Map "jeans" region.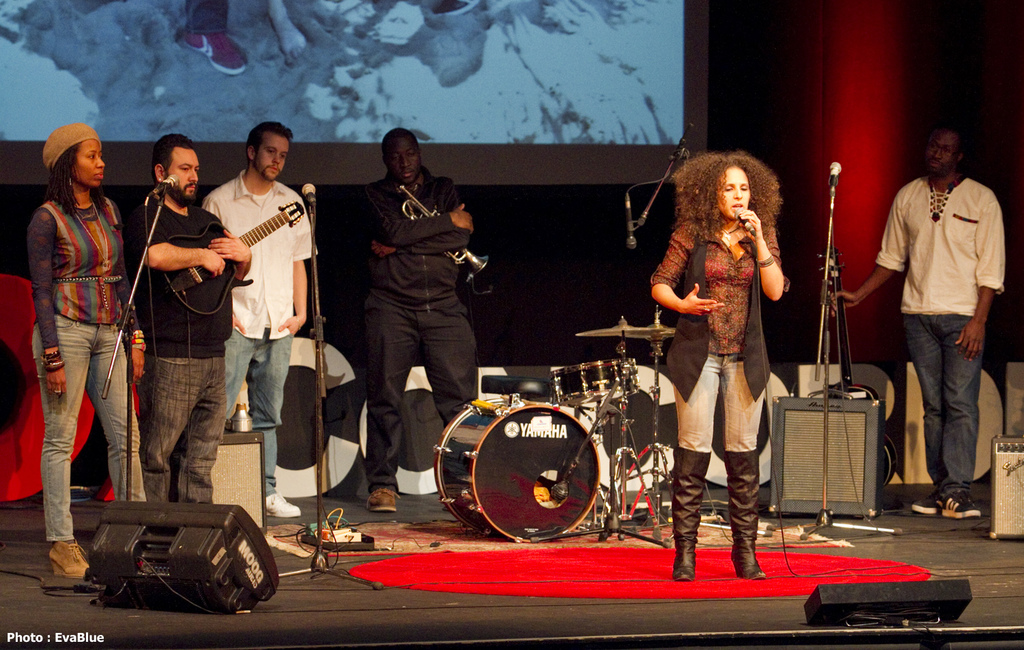
Mapped to {"x1": 225, "y1": 330, "x2": 289, "y2": 496}.
